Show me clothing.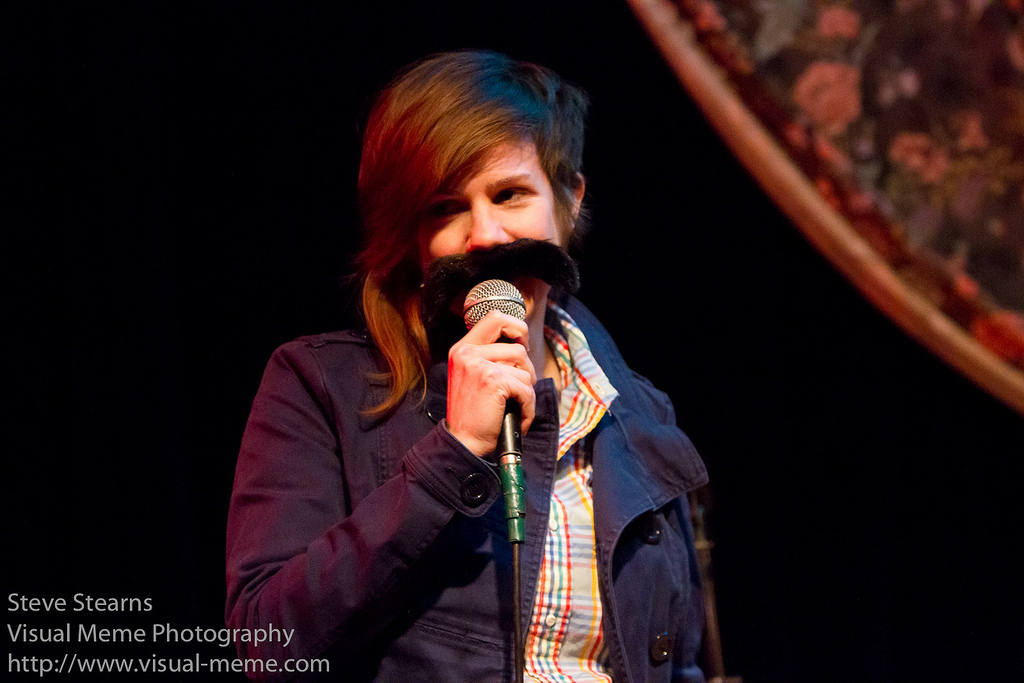
clothing is here: region(207, 306, 750, 682).
